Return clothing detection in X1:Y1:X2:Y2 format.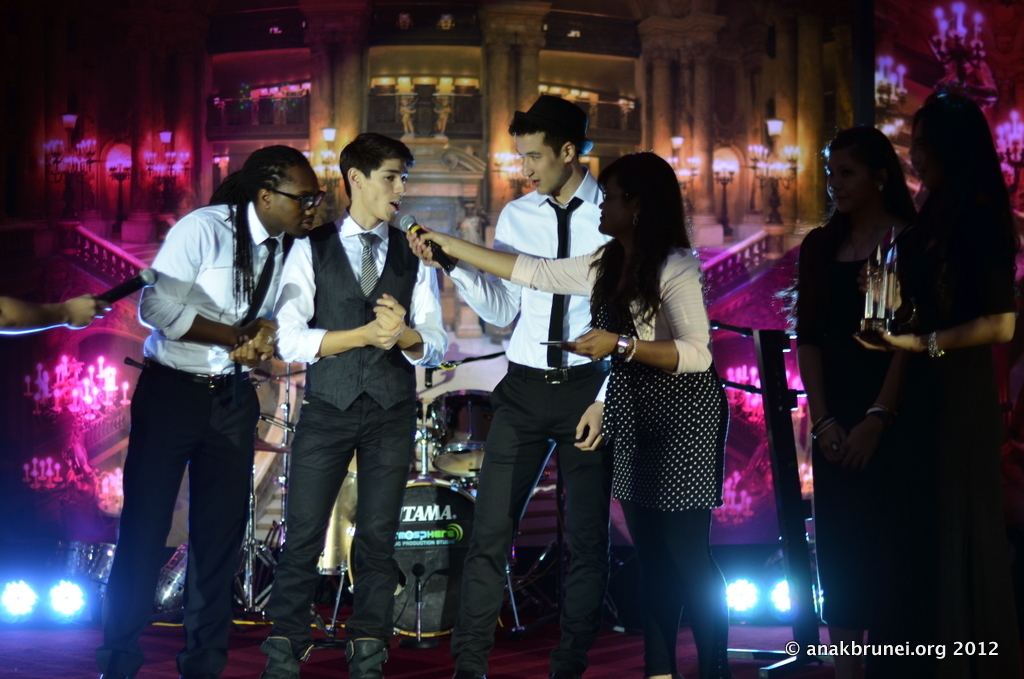
511:246:733:678.
